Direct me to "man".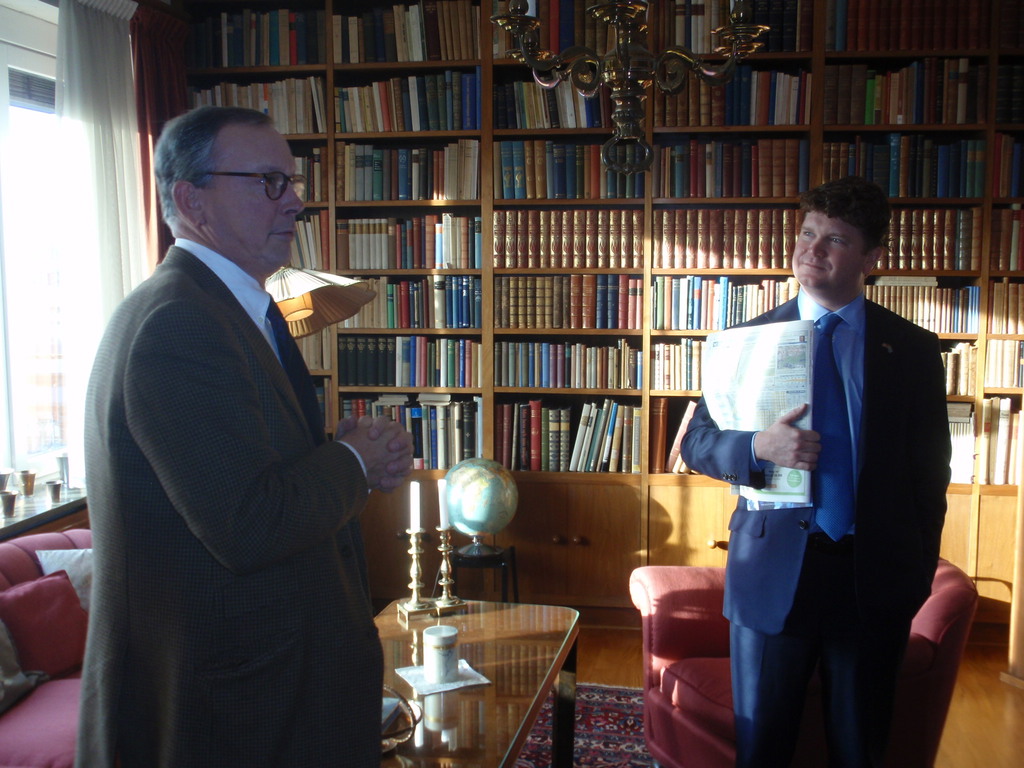
Direction: [left=86, top=95, right=401, bottom=767].
